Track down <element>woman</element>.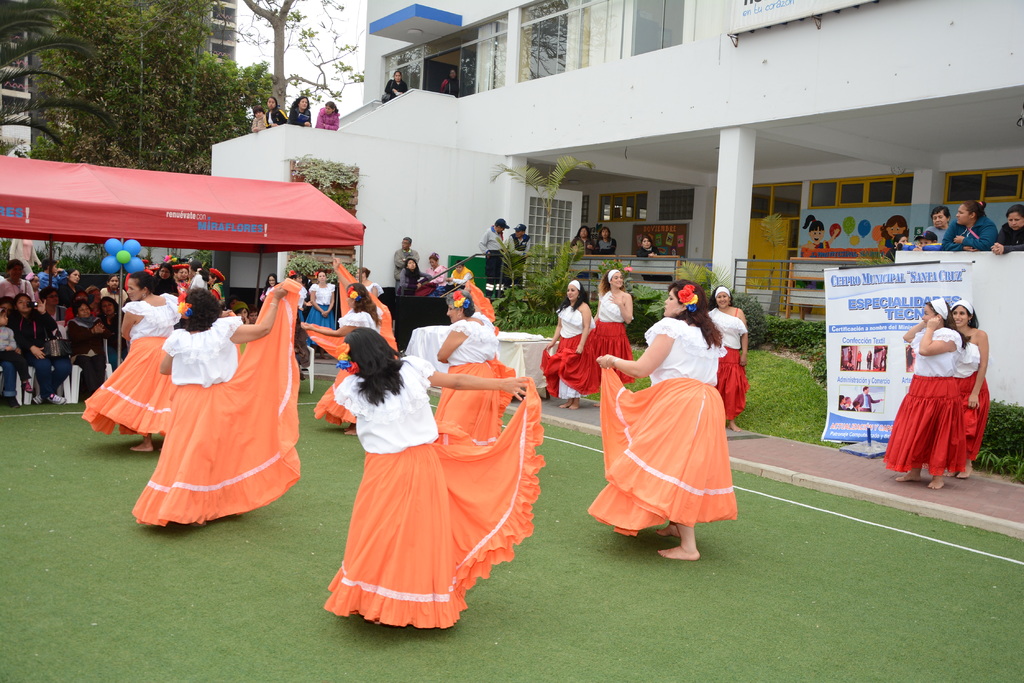
Tracked to <bbox>429, 255, 446, 288</bbox>.
